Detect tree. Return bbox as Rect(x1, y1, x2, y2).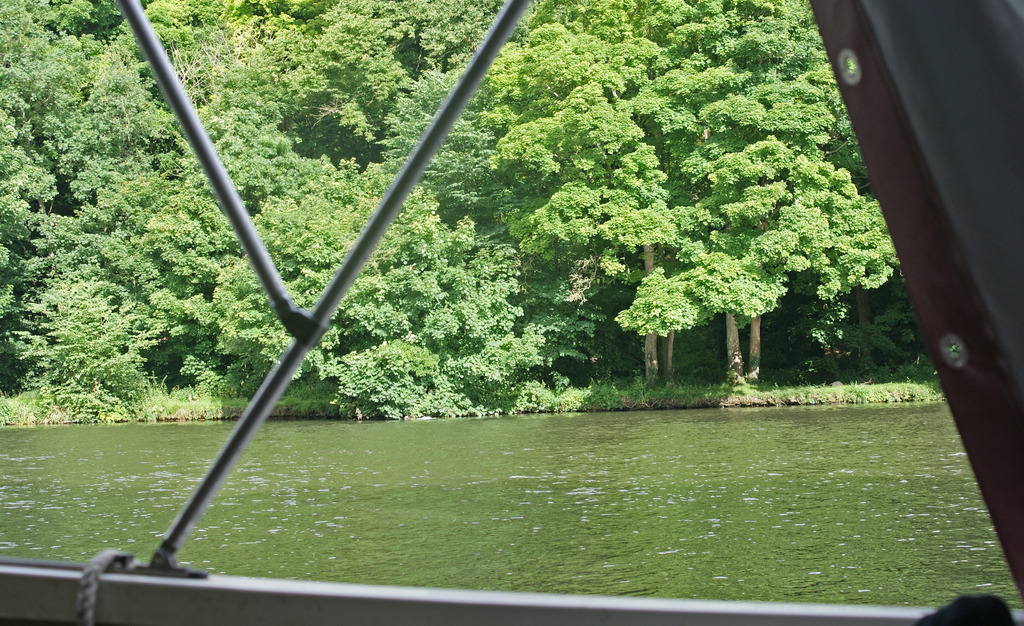
Rect(0, 0, 897, 424).
